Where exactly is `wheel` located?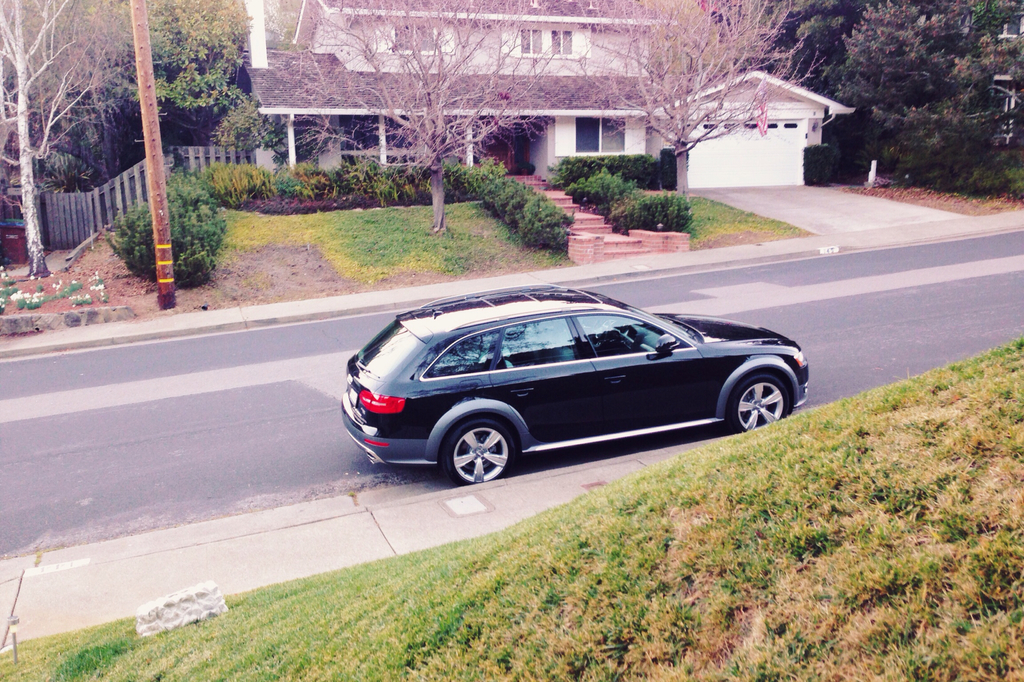
Its bounding box is left=728, top=374, right=792, bottom=432.
